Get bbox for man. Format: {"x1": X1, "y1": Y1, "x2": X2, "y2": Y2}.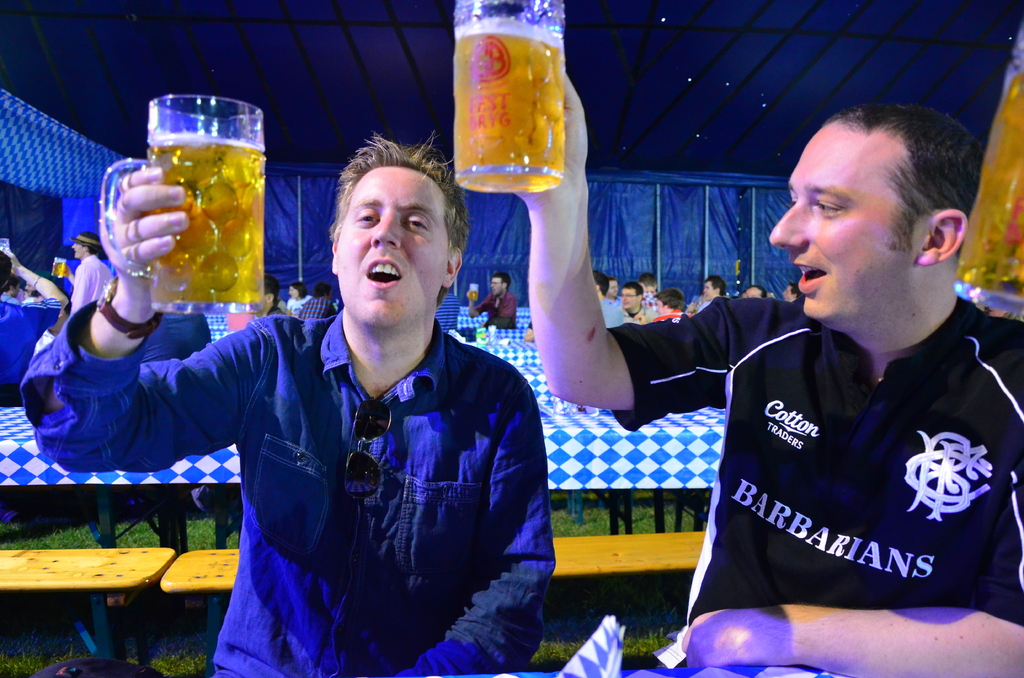
{"x1": 623, "y1": 280, "x2": 657, "y2": 322}.
